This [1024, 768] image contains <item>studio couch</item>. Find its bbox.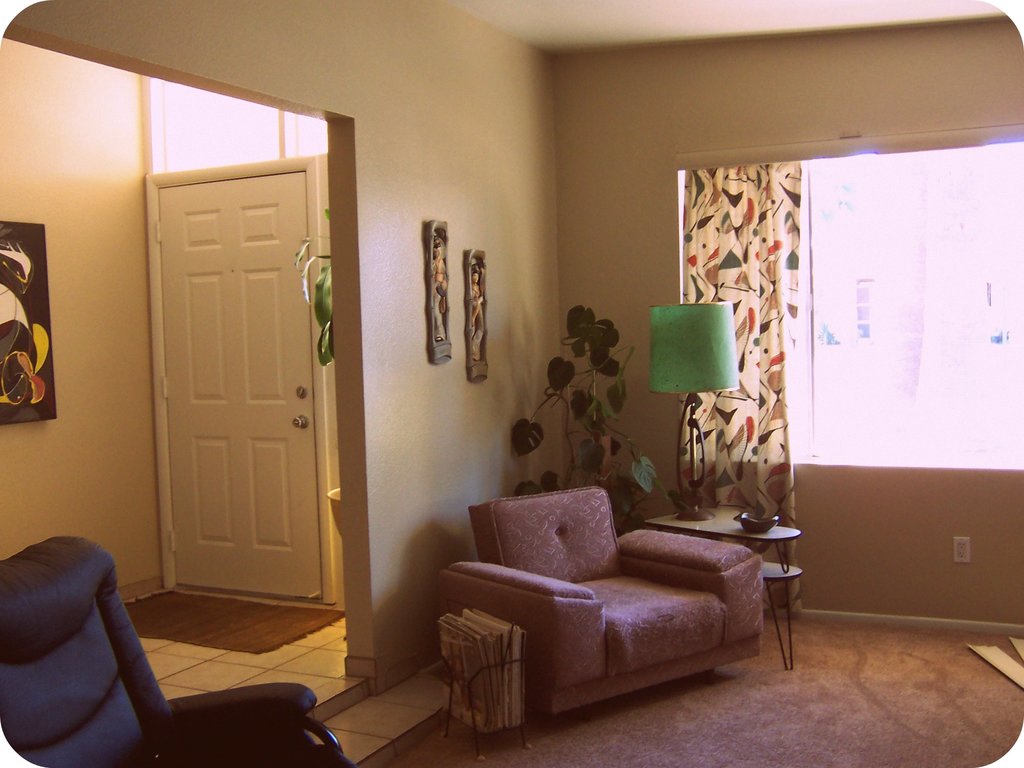
bbox=(0, 523, 356, 767).
